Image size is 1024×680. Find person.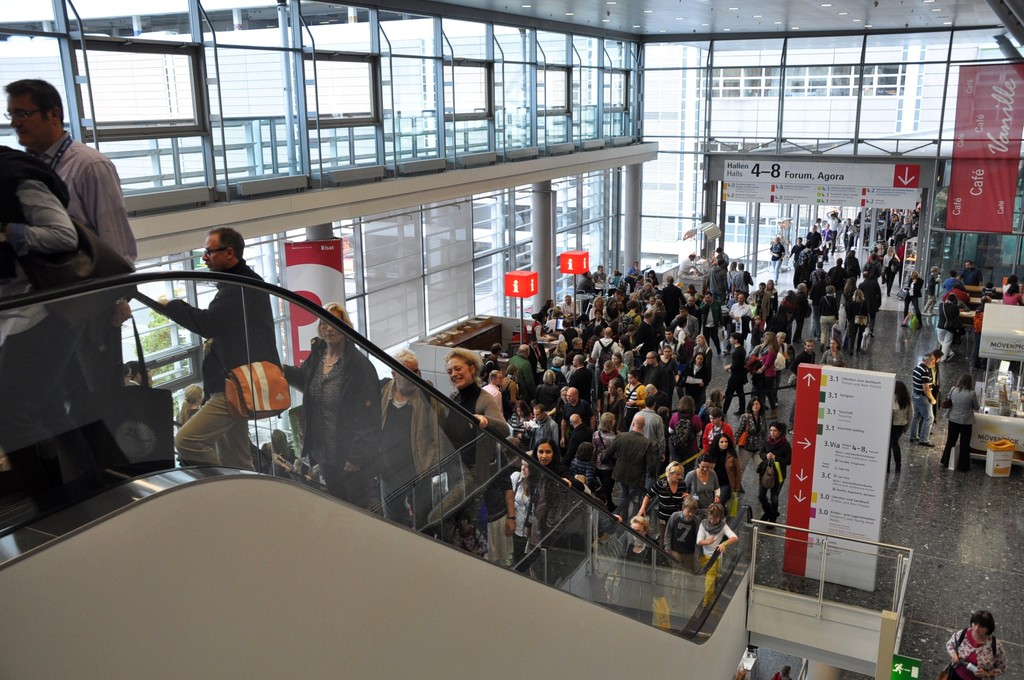
pyautogui.locateOnScreen(518, 436, 588, 547).
